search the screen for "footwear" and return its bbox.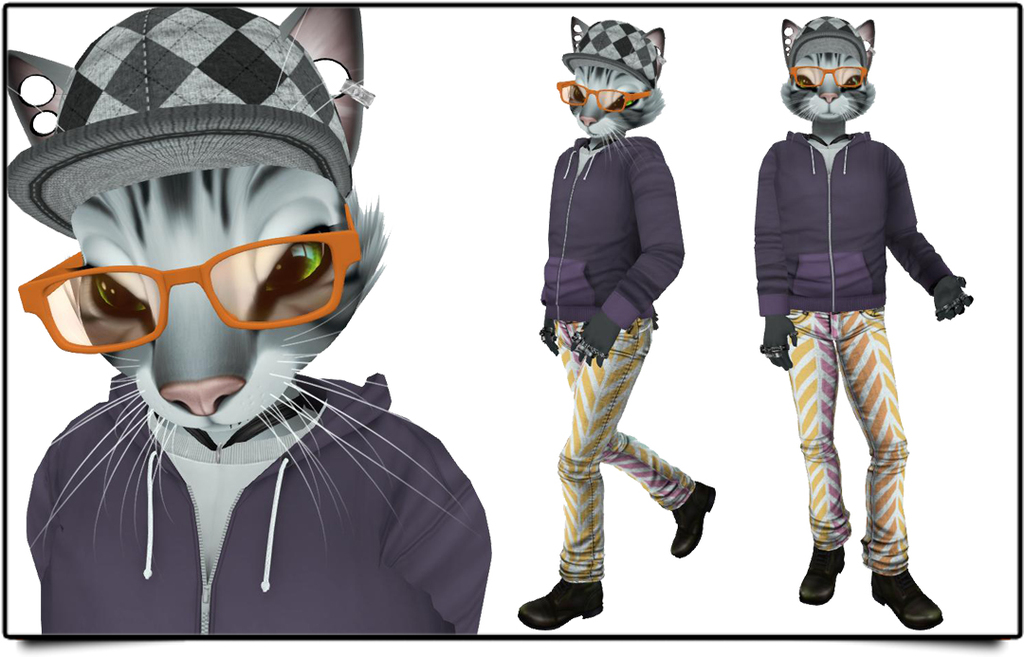
Found: [left=883, top=554, right=949, bottom=637].
